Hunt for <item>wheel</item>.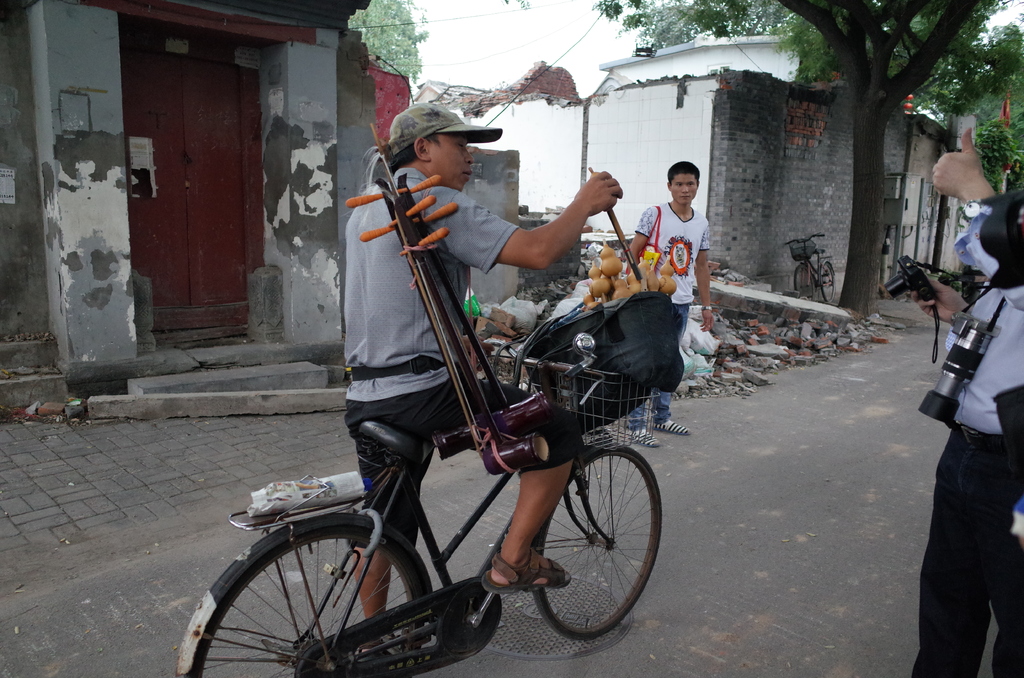
Hunted down at left=534, top=456, right=665, bottom=642.
